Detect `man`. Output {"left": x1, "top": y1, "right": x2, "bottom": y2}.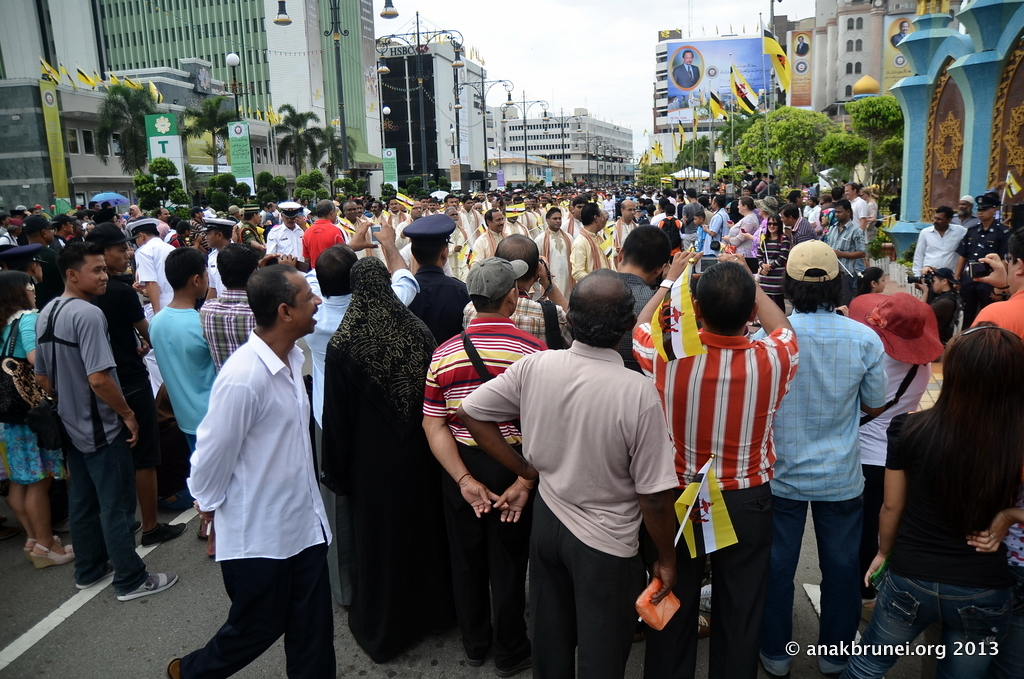
{"left": 633, "top": 255, "right": 792, "bottom": 678}.
